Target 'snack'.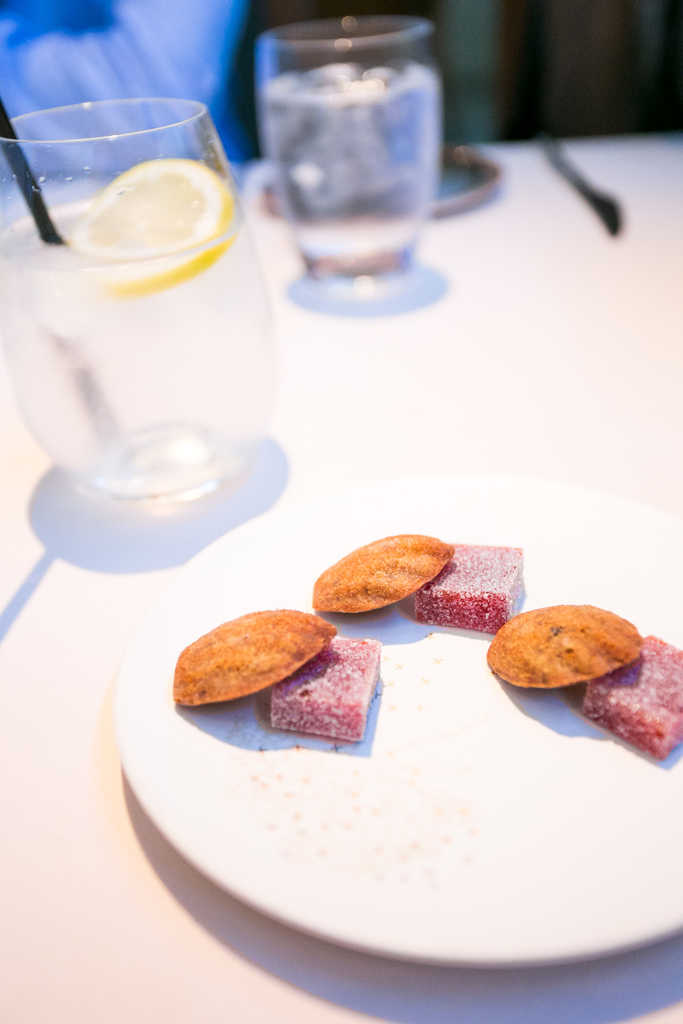
Target region: <bbox>497, 610, 653, 700</bbox>.
